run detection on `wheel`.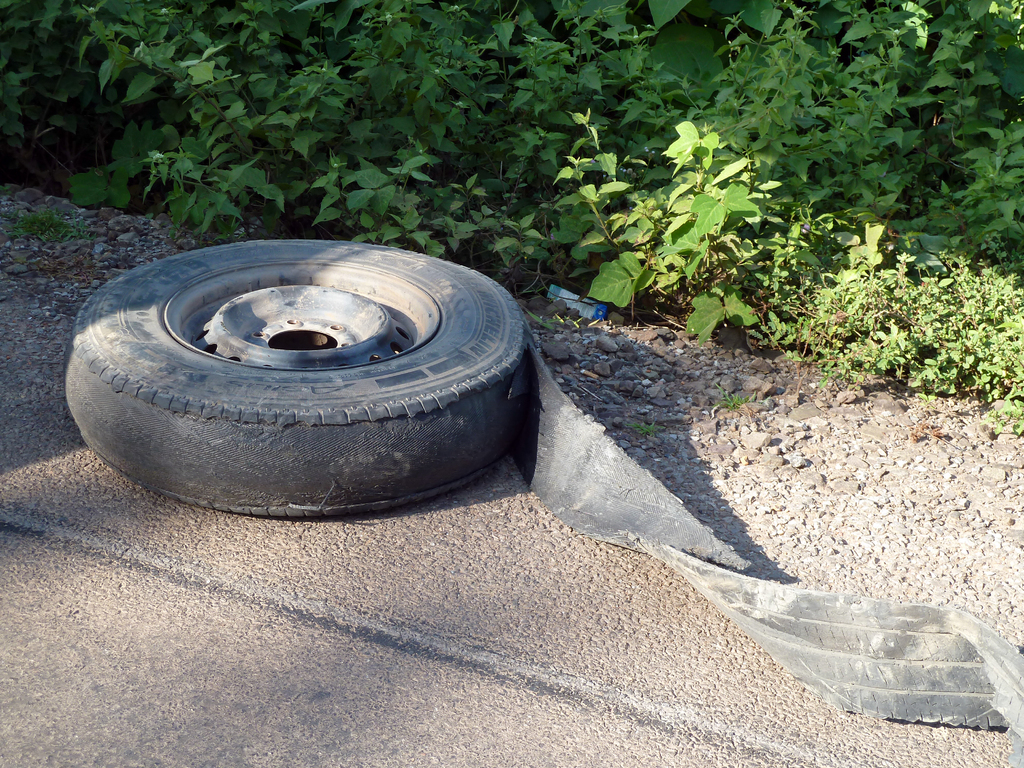
Result: select_region(63, 240, 545, 513).
